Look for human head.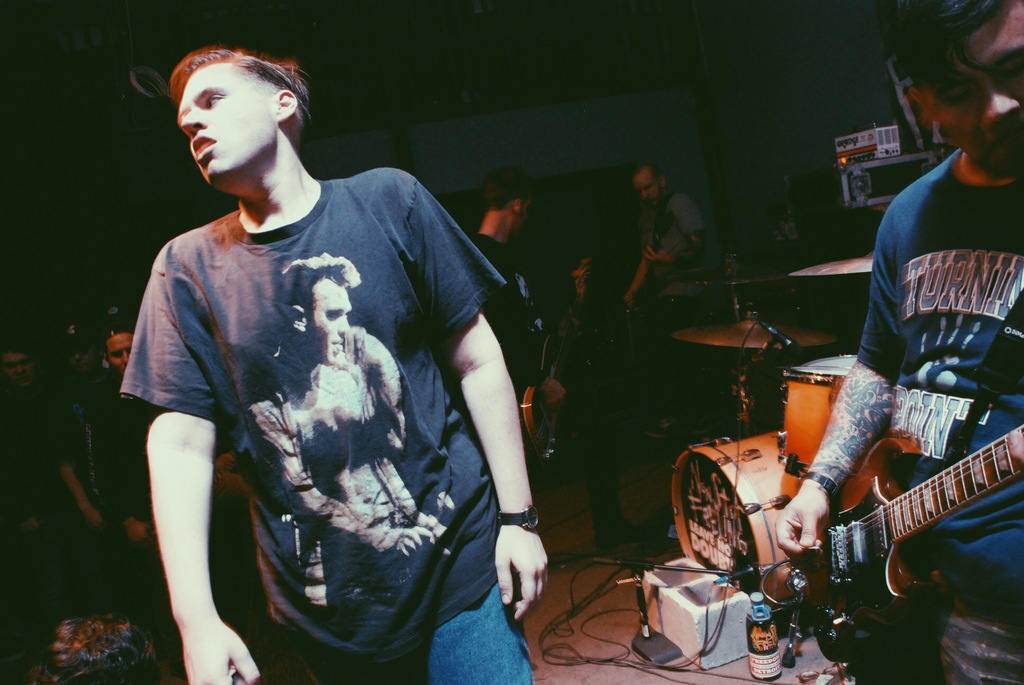
Found: detection(483, 169, 528, 238).
